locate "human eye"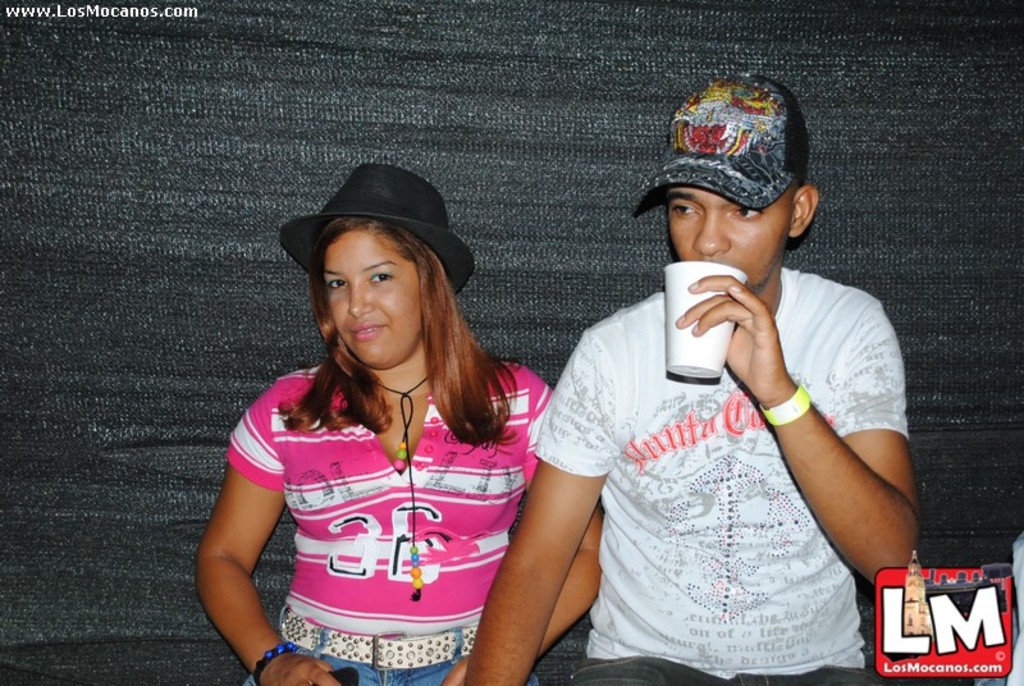
crop(367, 267, 394, 284)
